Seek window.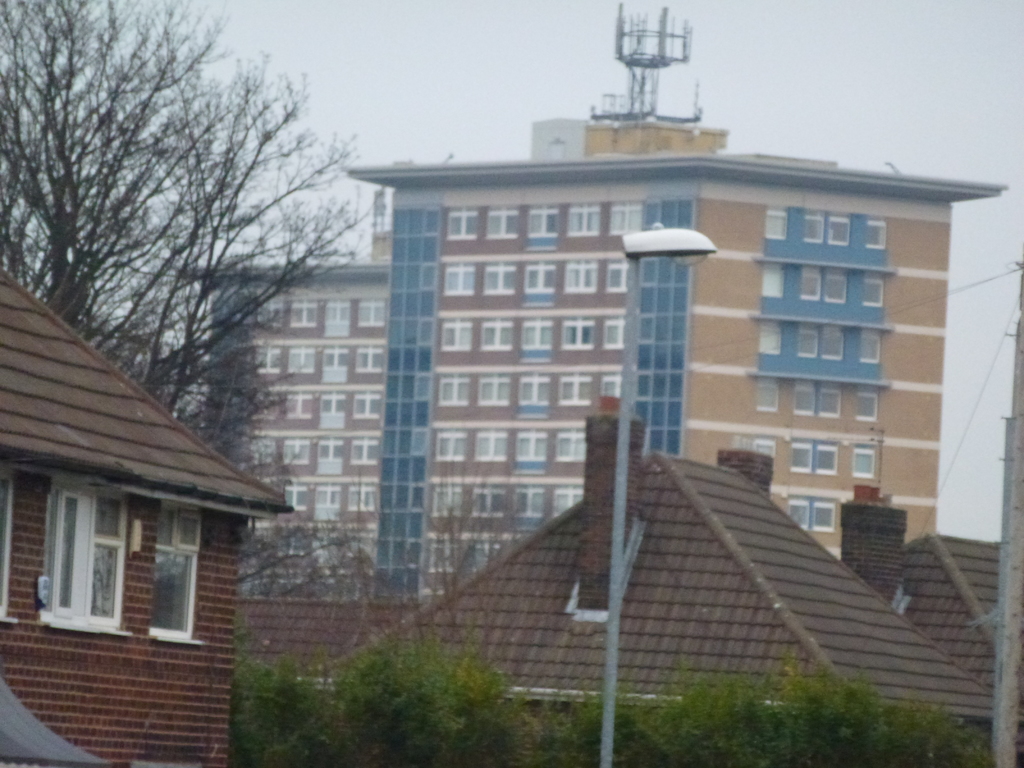
[473, 430, 505, 459].
